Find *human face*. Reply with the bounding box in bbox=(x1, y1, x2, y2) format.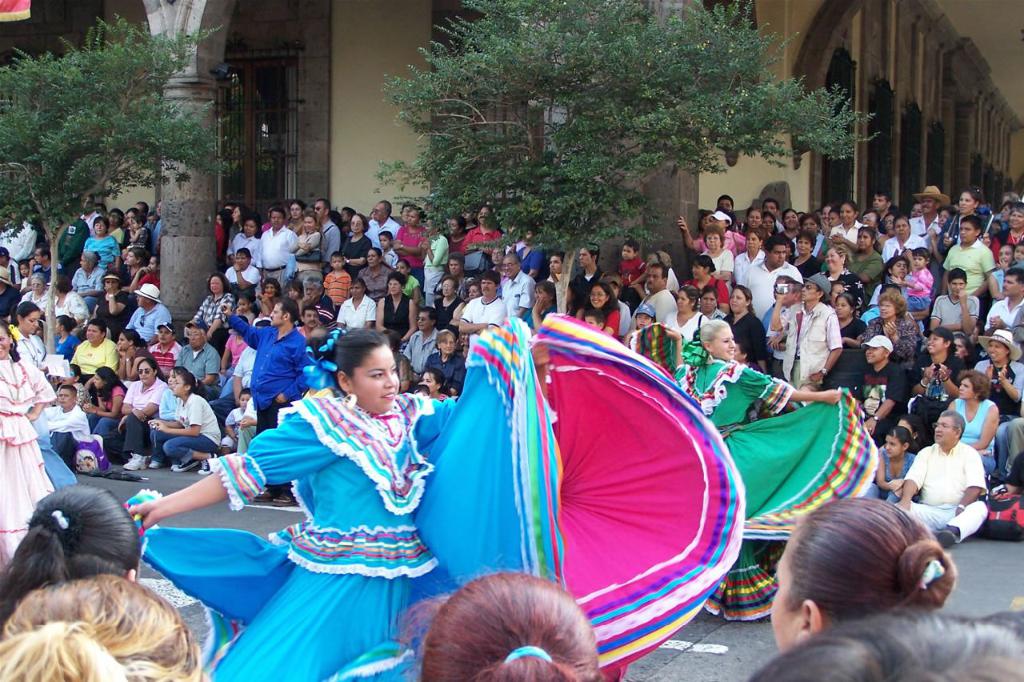
bbox=(0, 324, 12, 359).
